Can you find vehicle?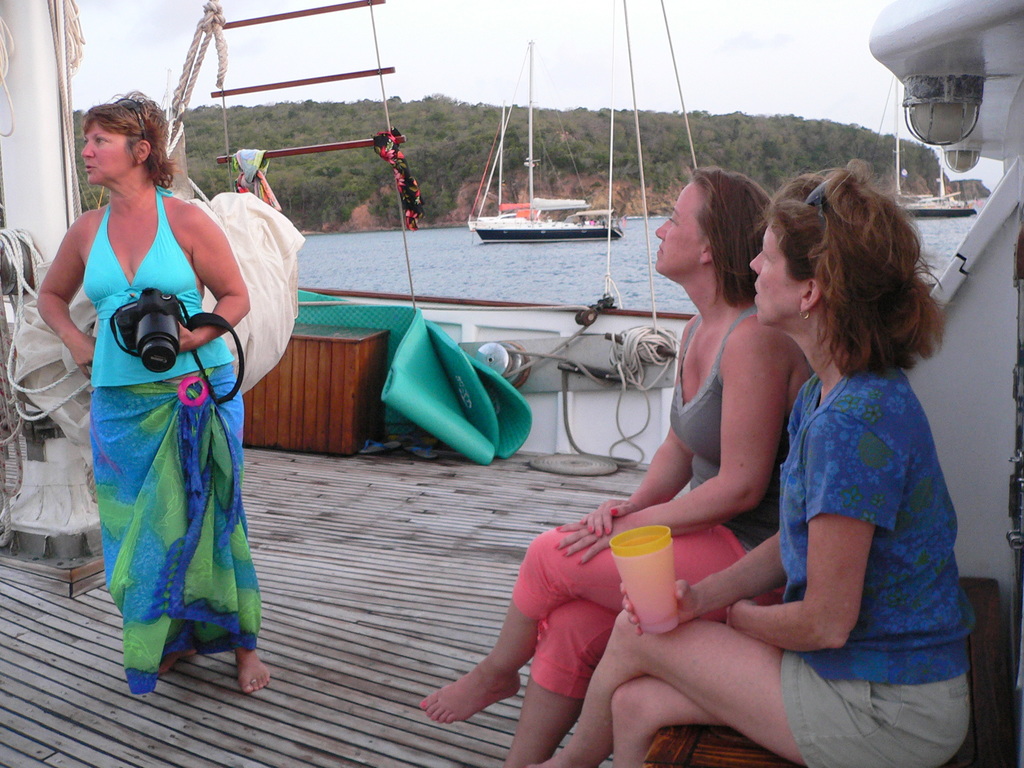
Yes, bounding box: 467, 37, 623, 244.
